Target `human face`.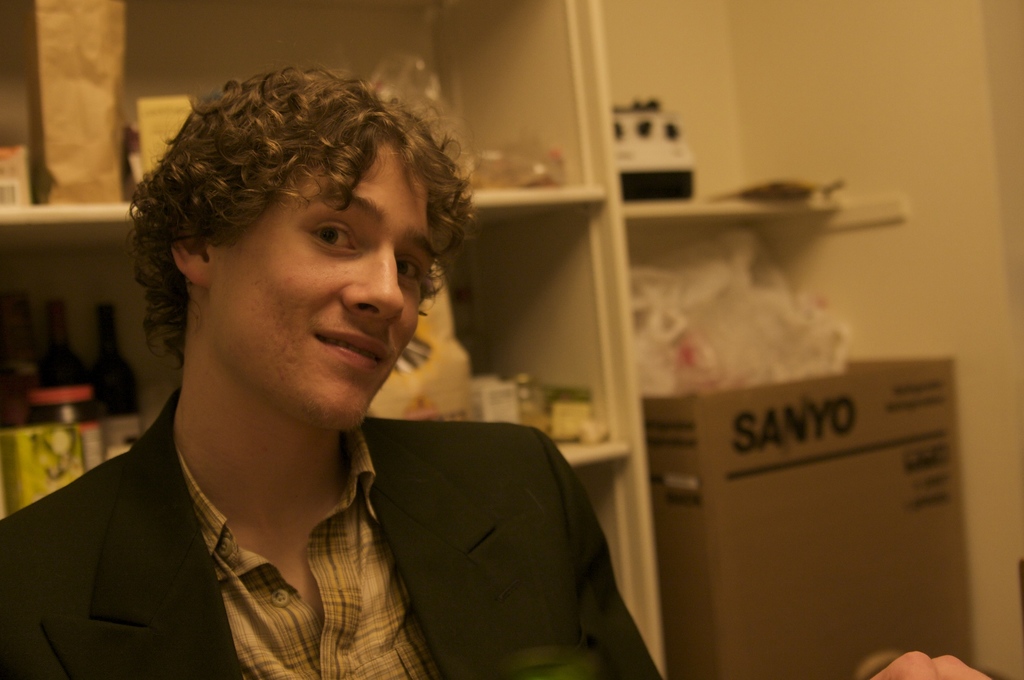
Target region: [x1=210, y1=139, x2=436, y2=429].
